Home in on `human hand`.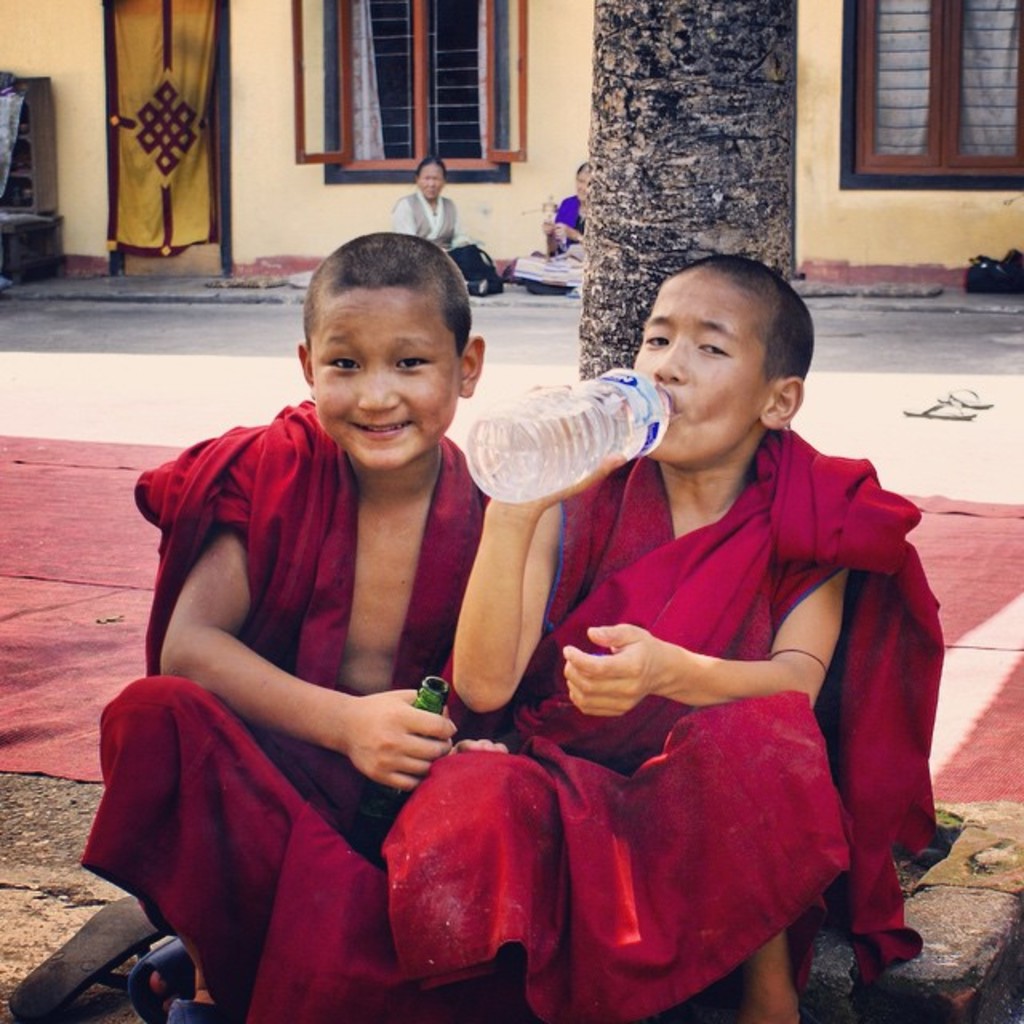
Homed in at Rect(555, 221, 568, 242).
